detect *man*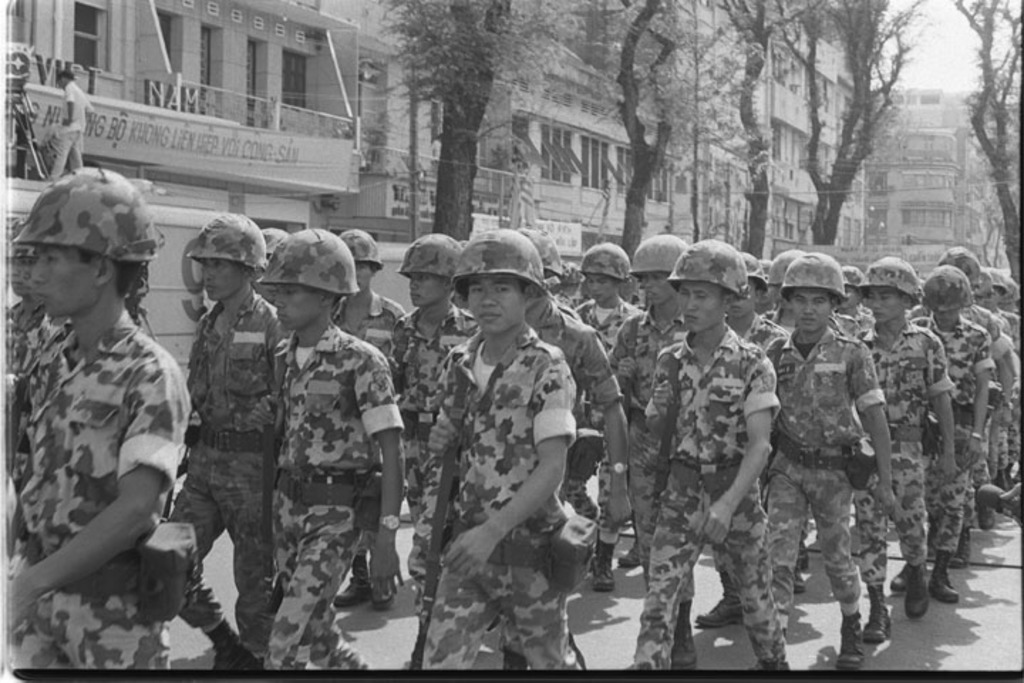
x1=260 y1=225 x2=401 y2=676
